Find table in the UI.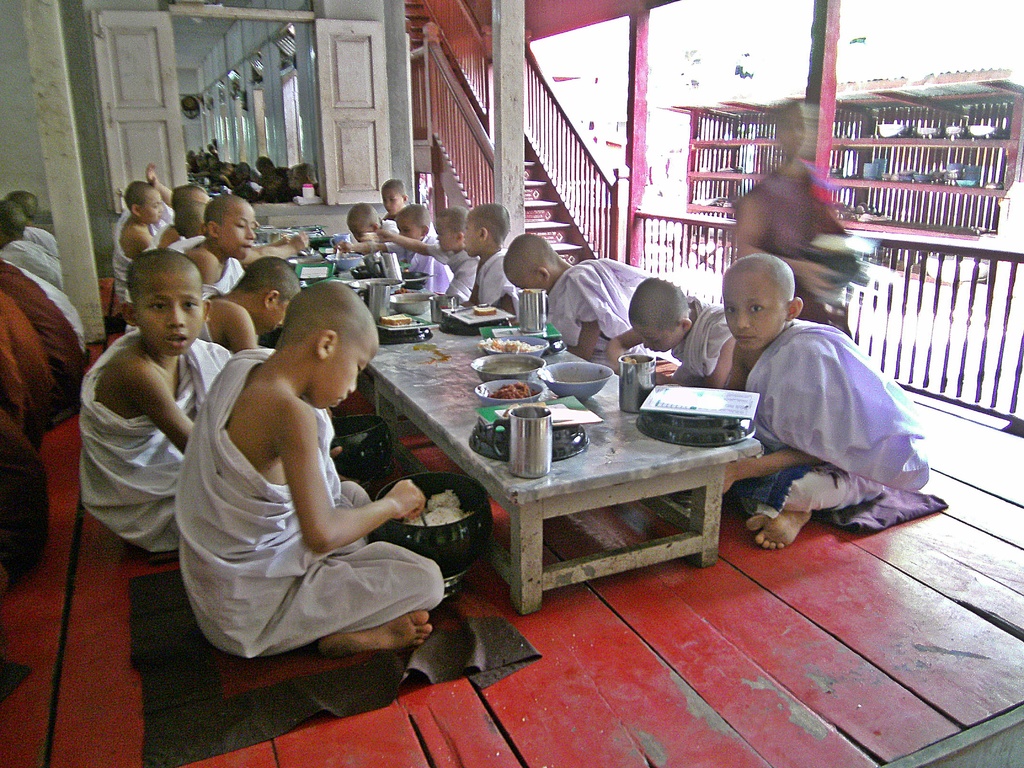
UI element at pyautogui.locateOnScreen(372, 316, 765, 618).
